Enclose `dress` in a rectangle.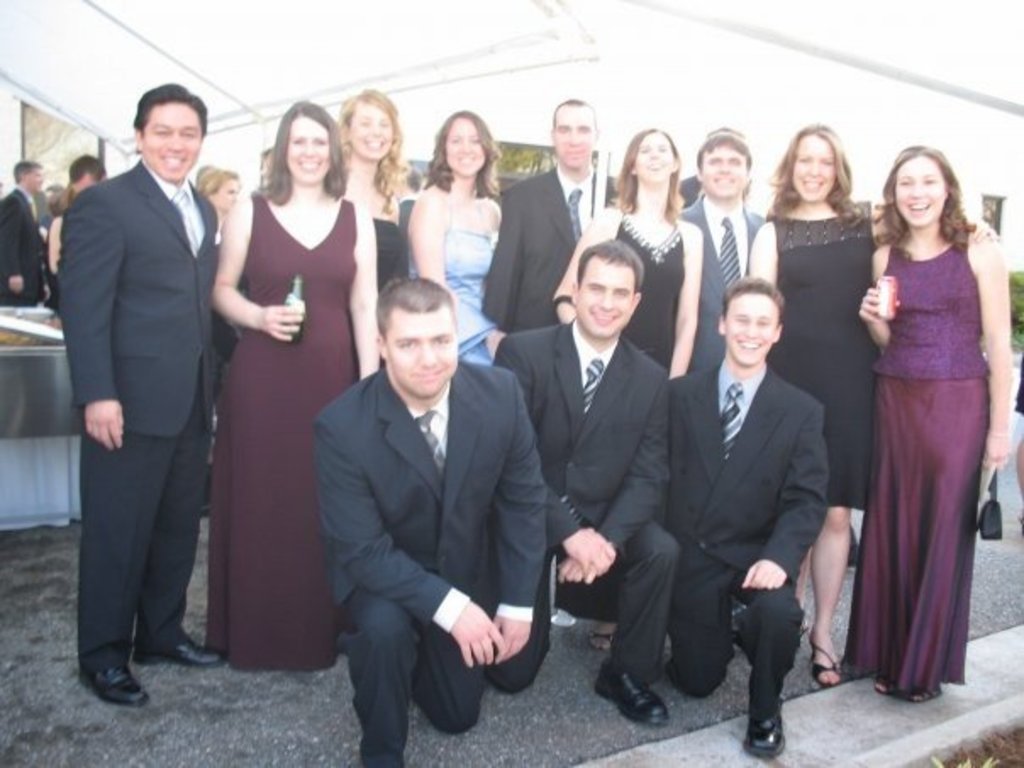
614,209,685,373.
